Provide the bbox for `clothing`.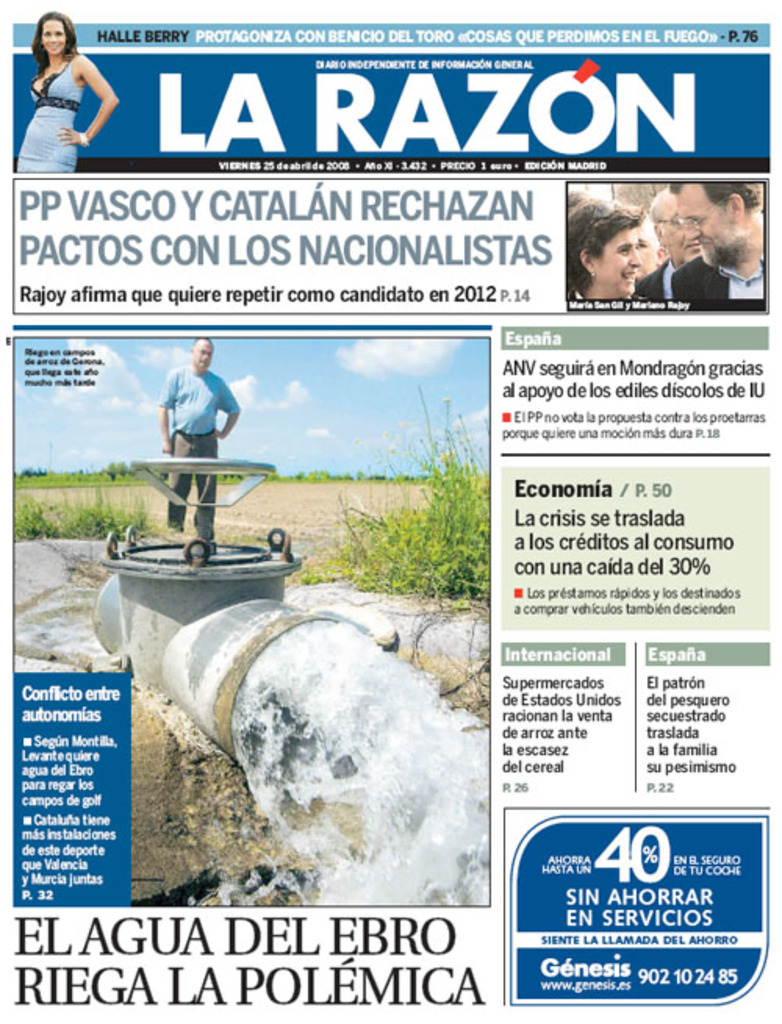
{"left": 666, "top": 253, "right": 780, "bottom": 297}.
